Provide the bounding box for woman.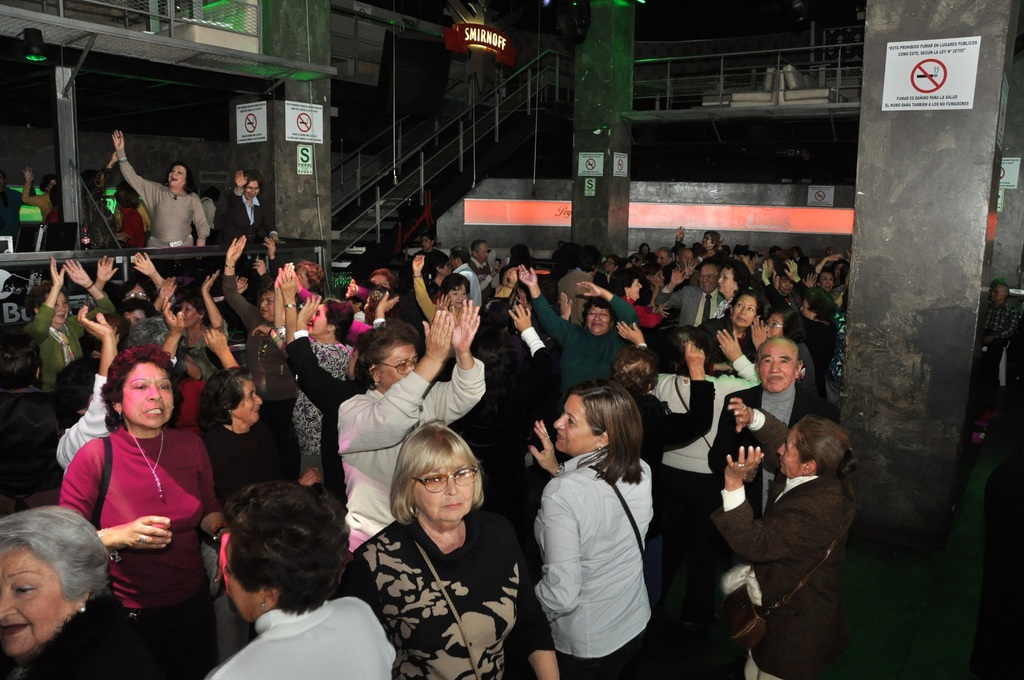
left=717, top=396, right=854, bottom=679.
